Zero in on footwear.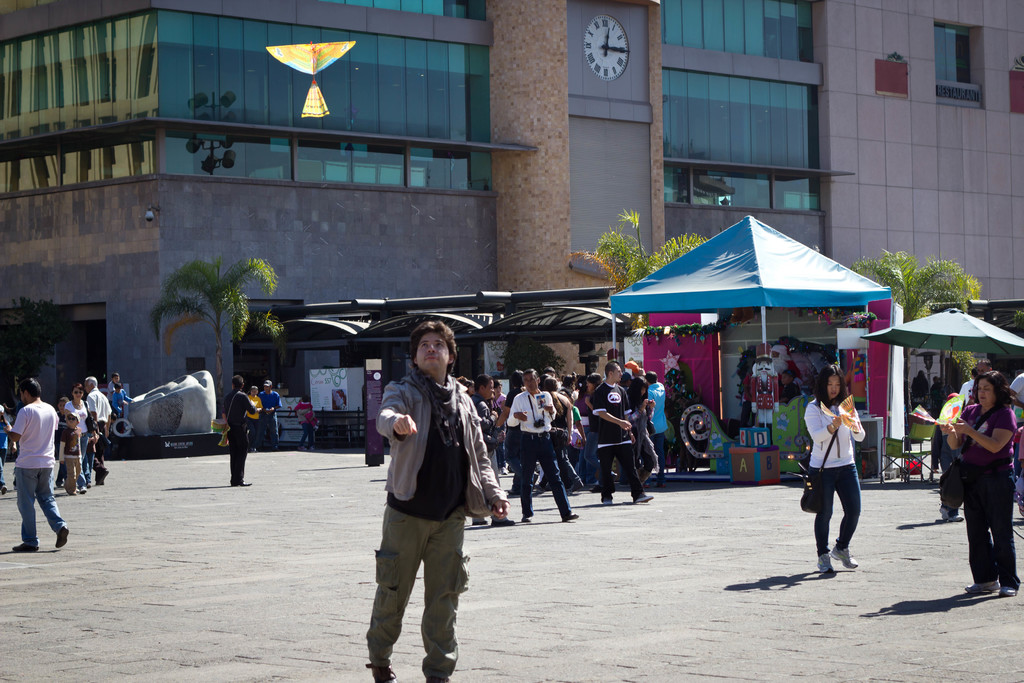
Zeroed in: x1=12 y1=541 x2=44 y2=554.
